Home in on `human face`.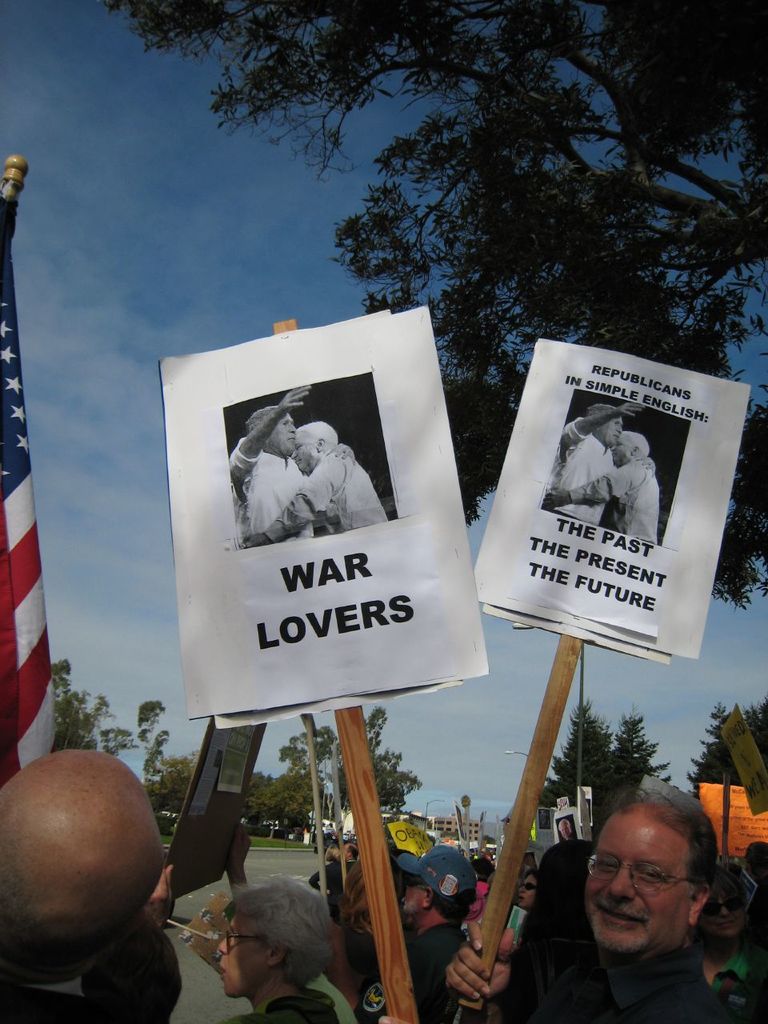
Homed in at box(518, 873, 538, 906).
